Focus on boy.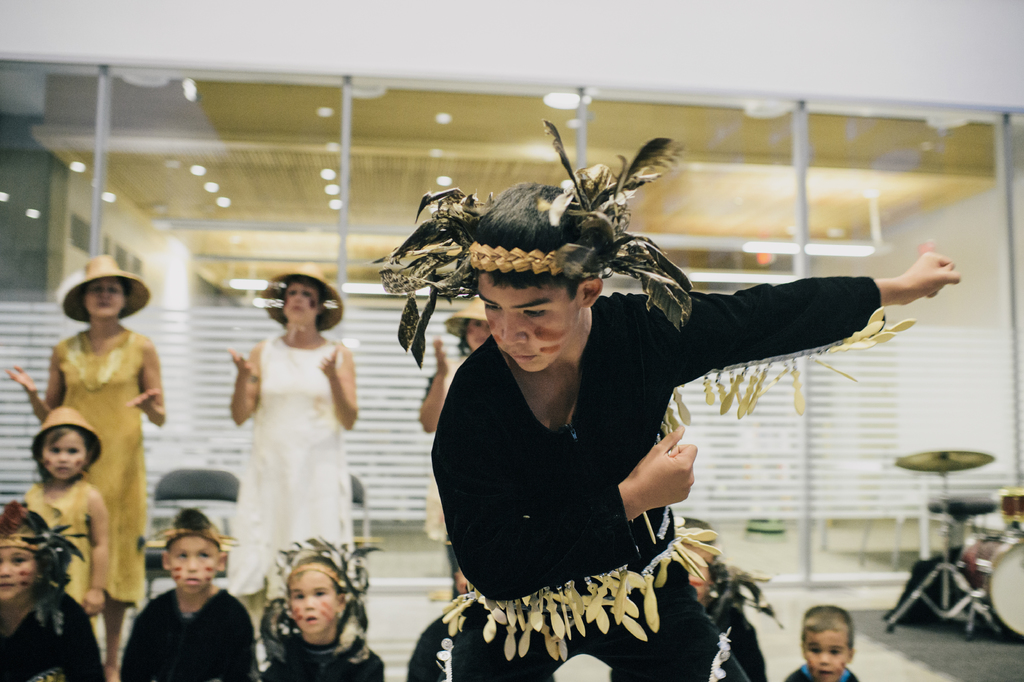
Focused at (x1=124, y1=502, x2=259, y2=678).
